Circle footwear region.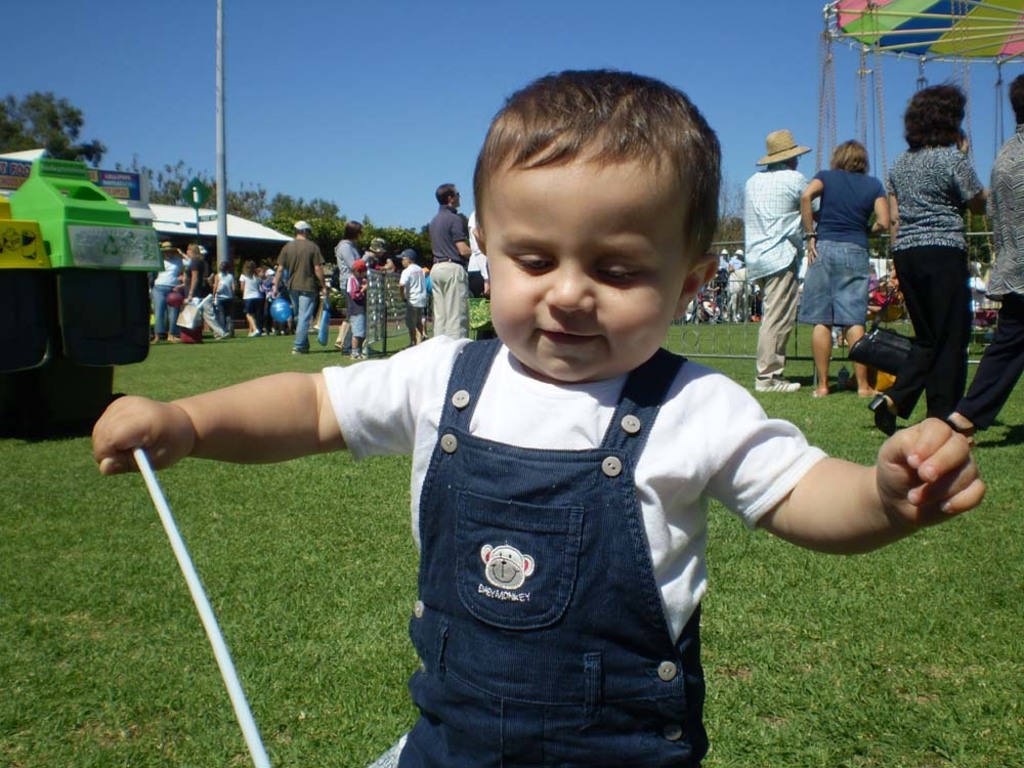
Region: bbox(871, 394, 897, 434).
